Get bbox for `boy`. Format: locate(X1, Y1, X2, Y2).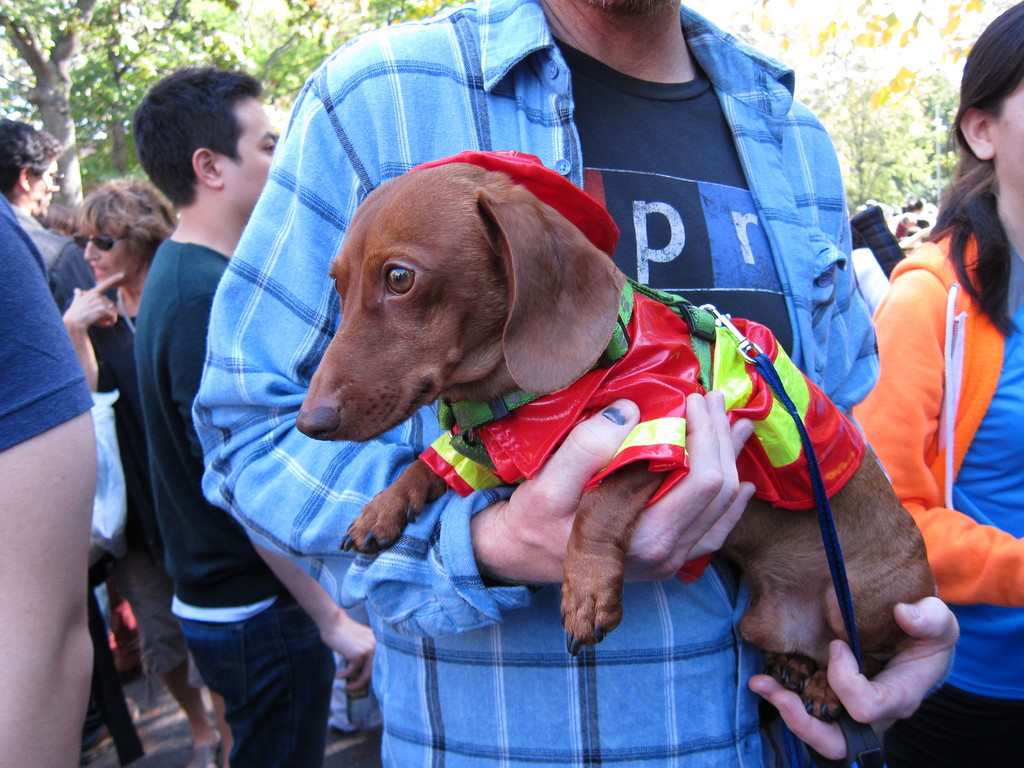
locate(129, 55, 386, 767).
